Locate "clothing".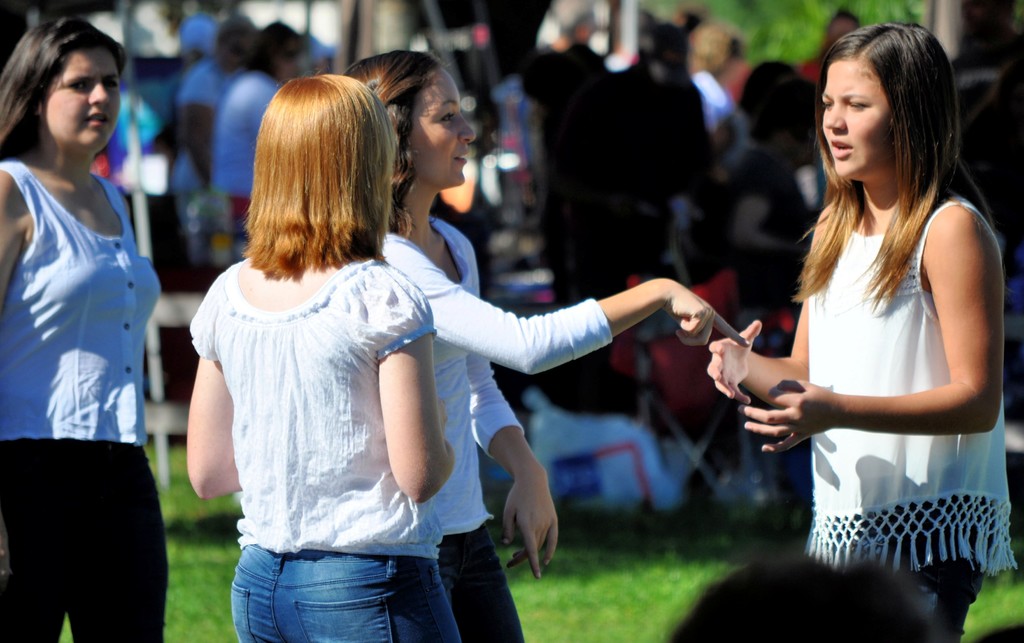
Bounding box: (376, 216, 614, 642).
